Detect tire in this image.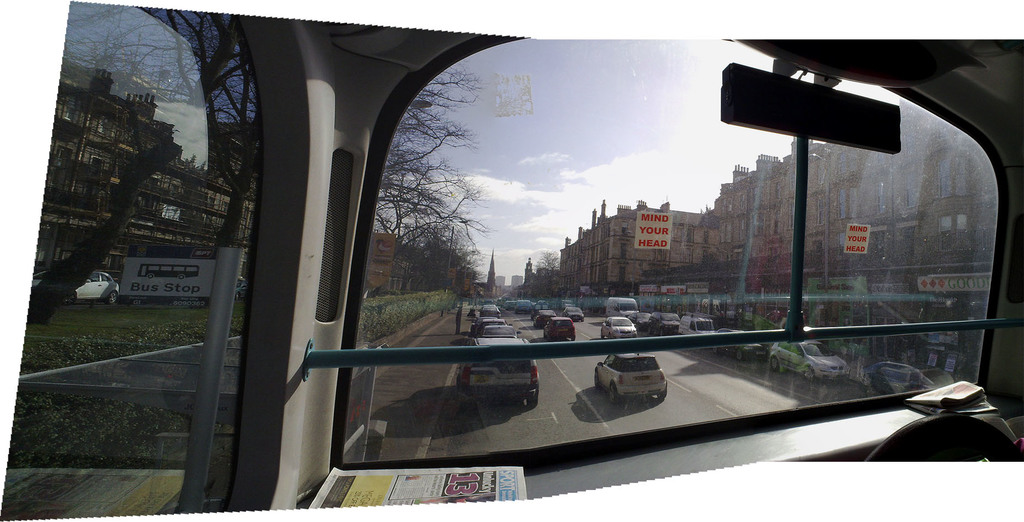
Detection: bbox=[609, 384, 620, 405].
